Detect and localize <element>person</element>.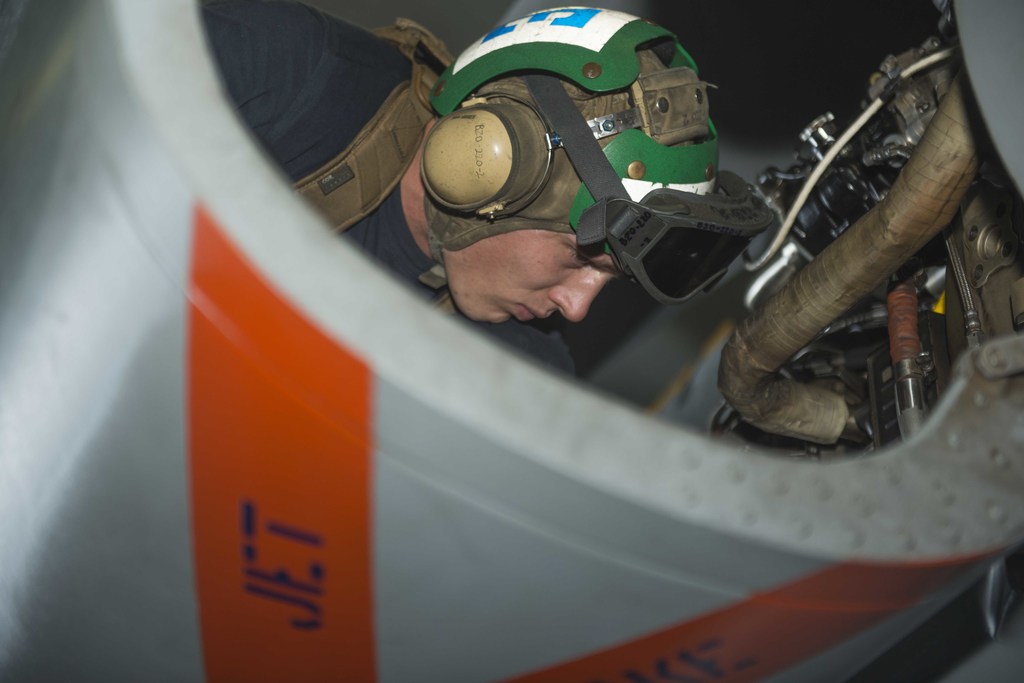
Localized at box(202, 0, 721, 378).
